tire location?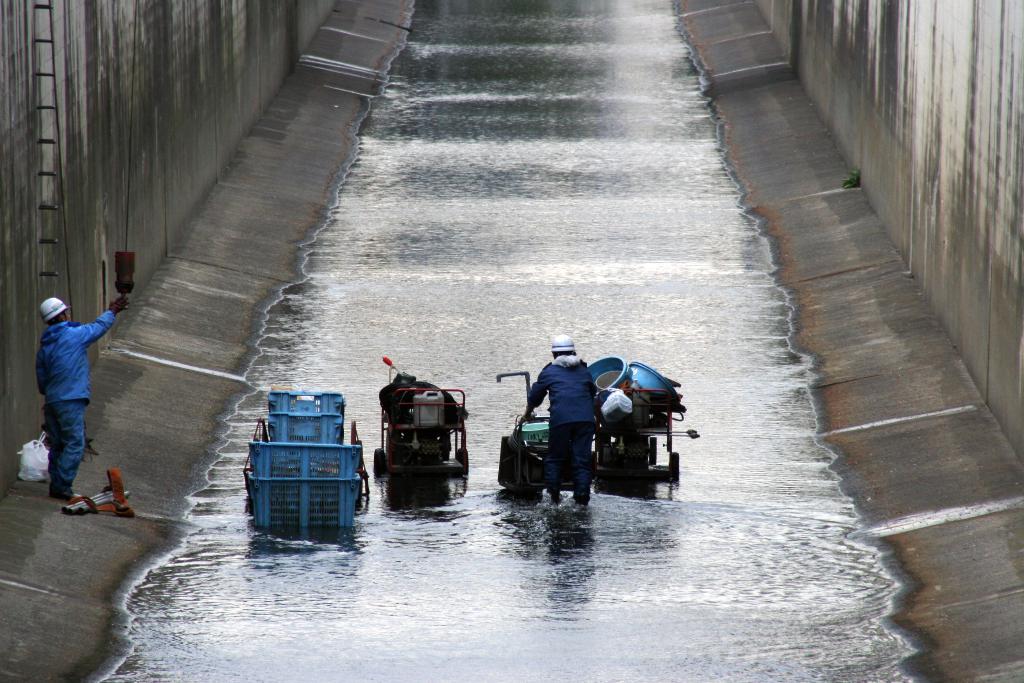
455/448/468/475
